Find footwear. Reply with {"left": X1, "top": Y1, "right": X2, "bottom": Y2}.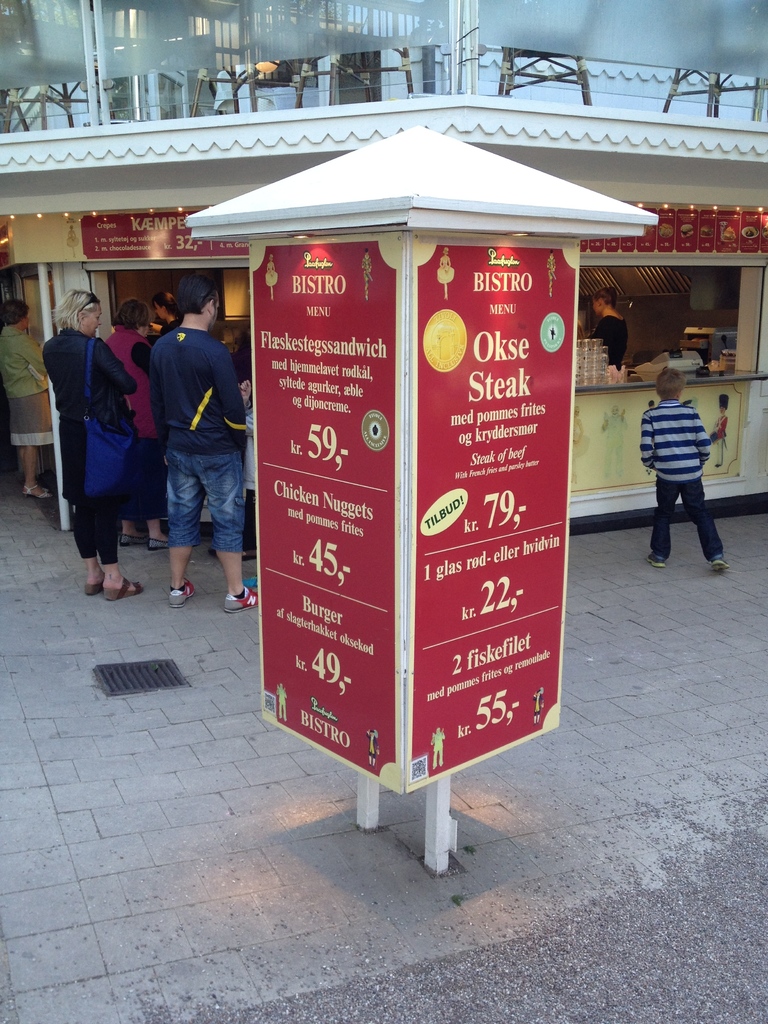
{"left": 102, "top": 581, "right": 141, "bottom": 602}.
